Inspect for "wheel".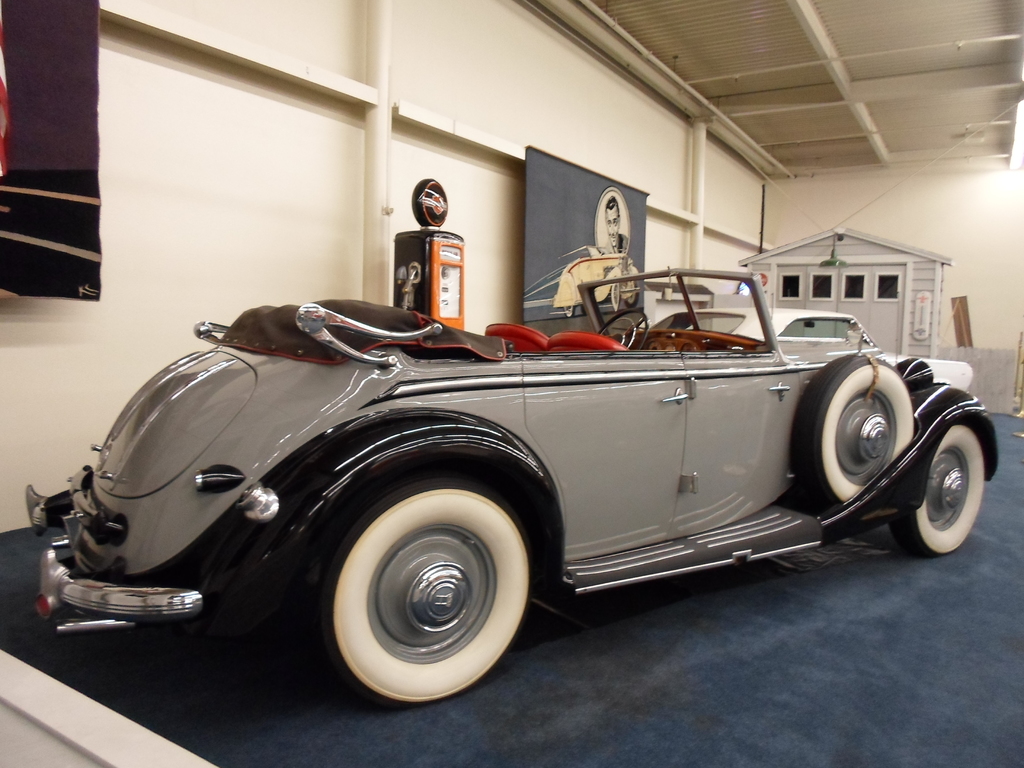
Inspection: {"x1": 888, "y1": 417, "x2": 985, "y2": 558}.
